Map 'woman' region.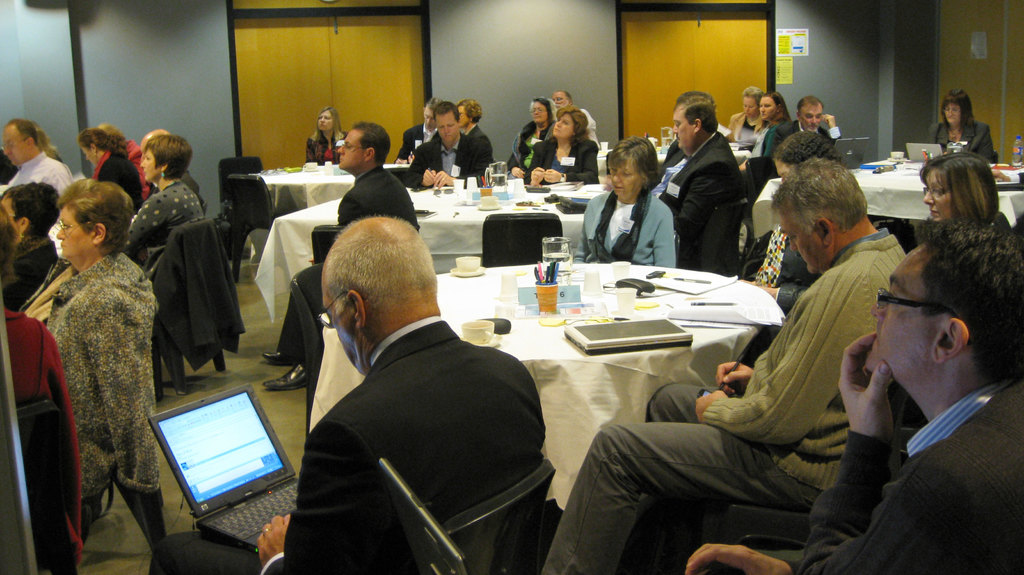
Mapped to <bbox>301, 104, 349, 166</bbox>.
